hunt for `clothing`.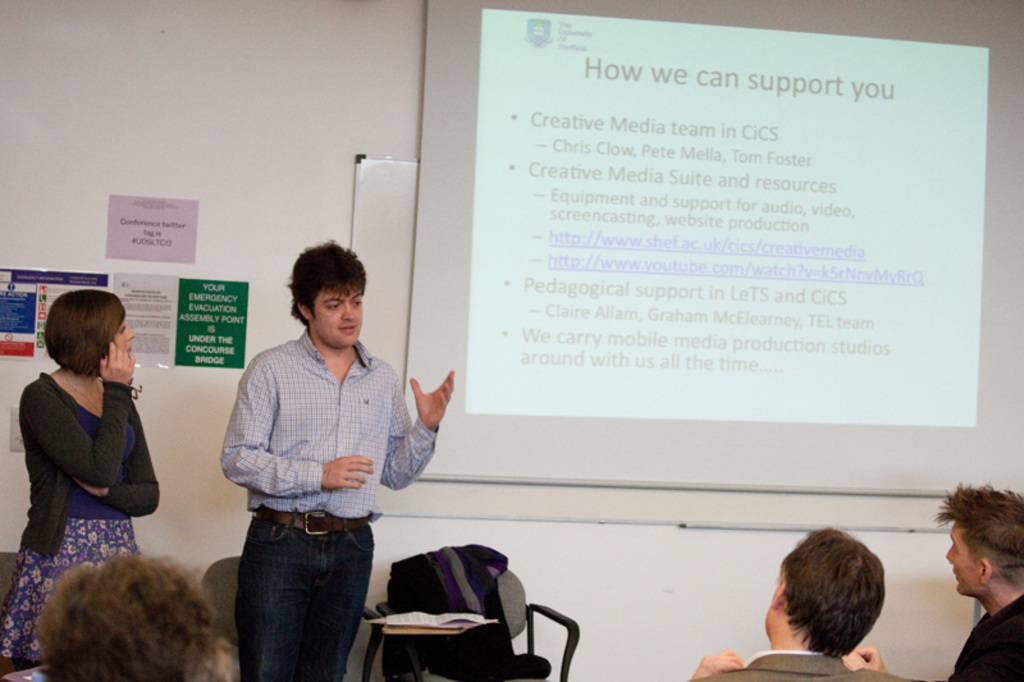
Hunted down at 682, 649, 927, 681.
